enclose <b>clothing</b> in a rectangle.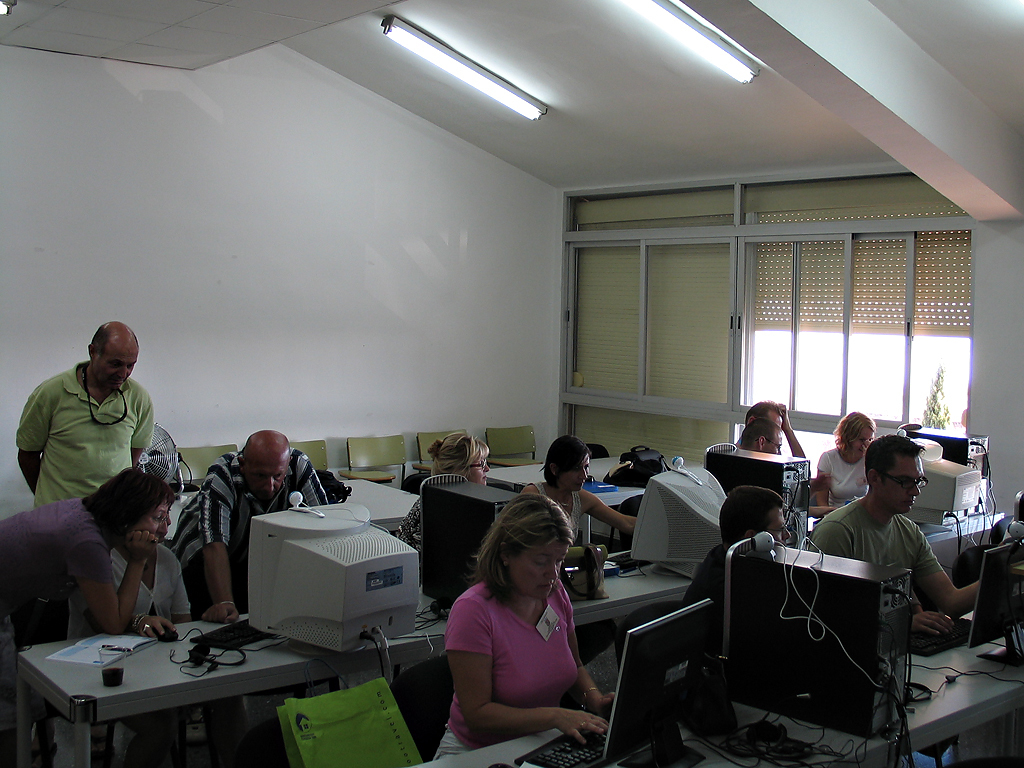
box(436, 566, 601, 747).
